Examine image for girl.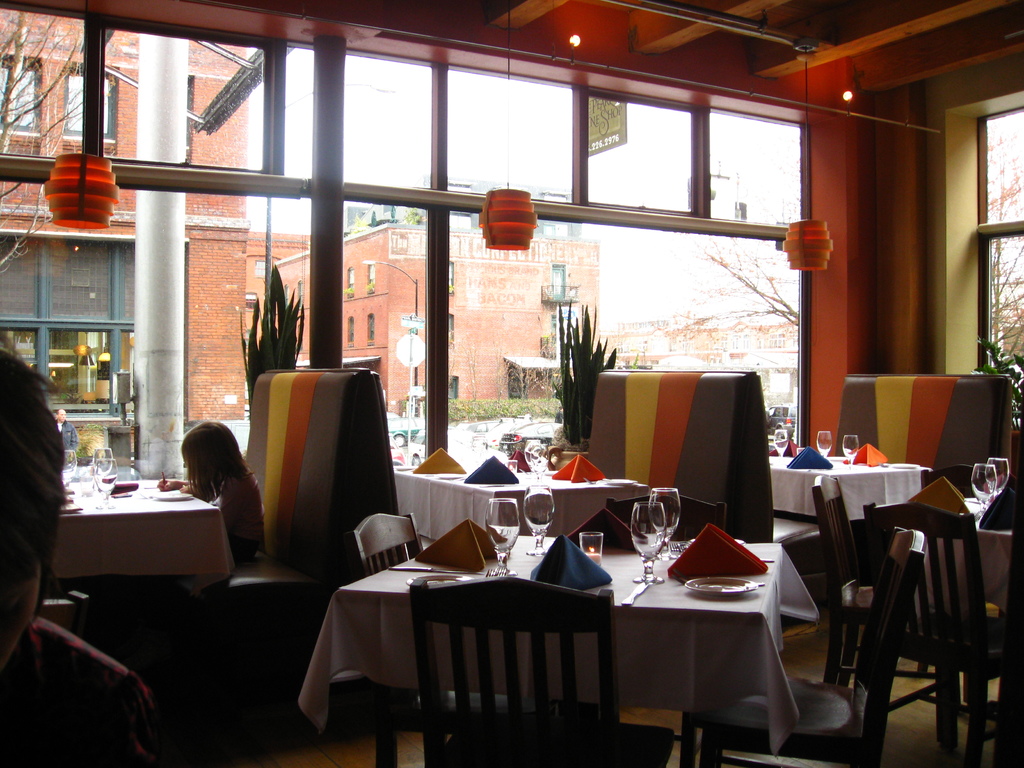
Examination result: box(159, 417, 272, 566).
